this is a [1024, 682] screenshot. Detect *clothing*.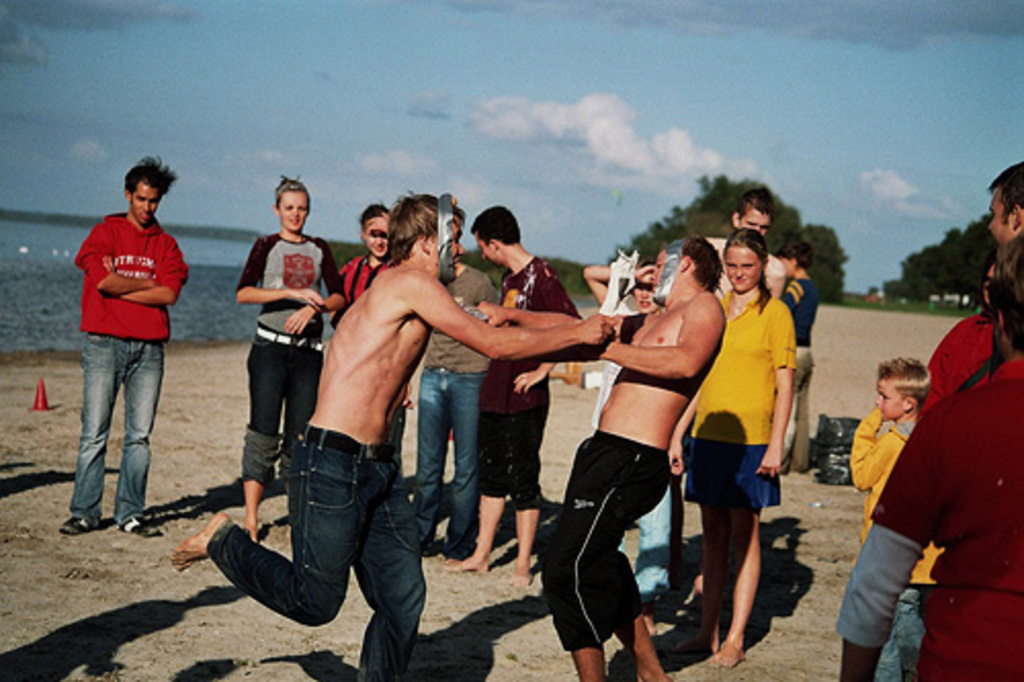
pyautogui.locateOnScreen(332, 252, 412, 483).
